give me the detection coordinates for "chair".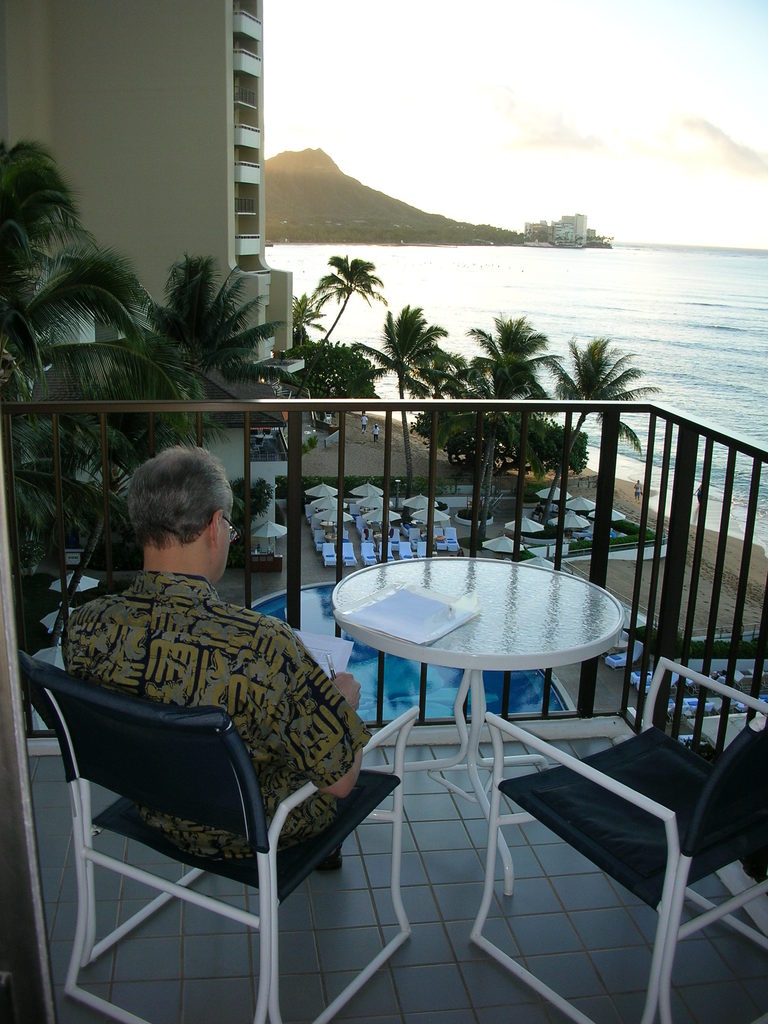
[left=23, top=650, right=422, bottom=1023].
